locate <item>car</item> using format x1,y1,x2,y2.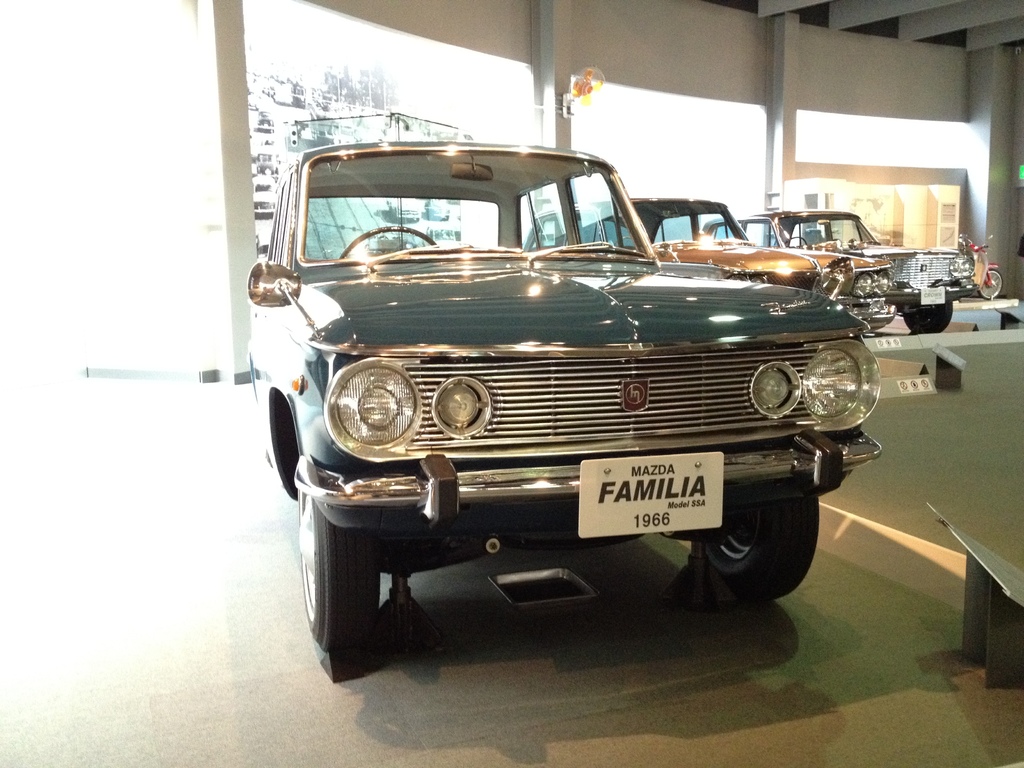
525,202,900,329.
